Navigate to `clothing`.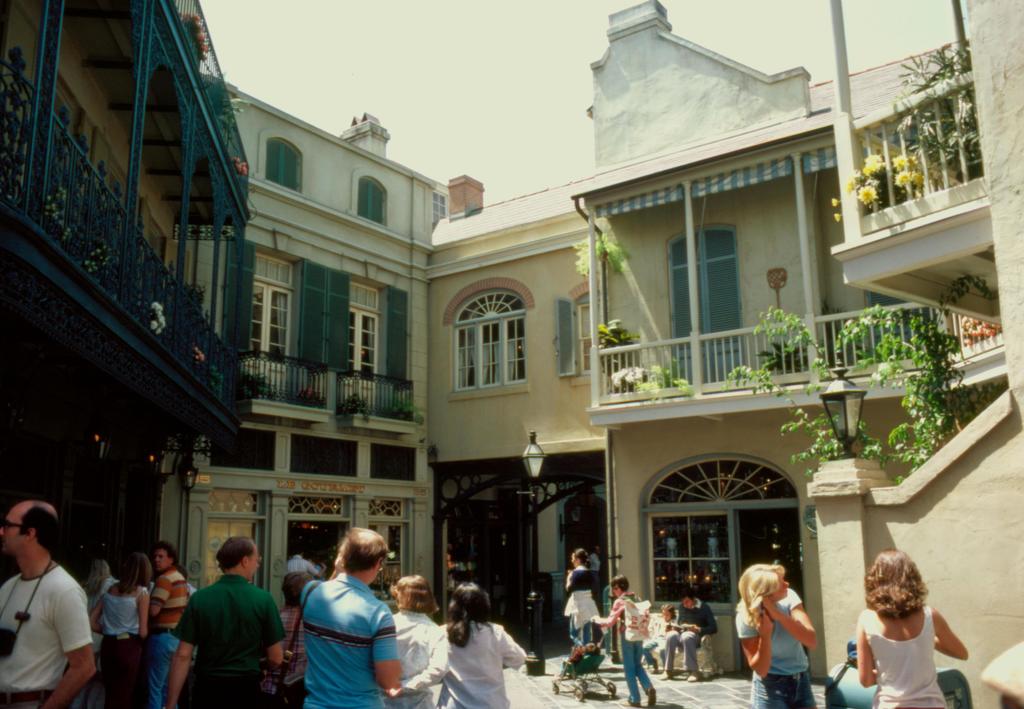
Navigation target: detection(0, 564, 88, 708).
